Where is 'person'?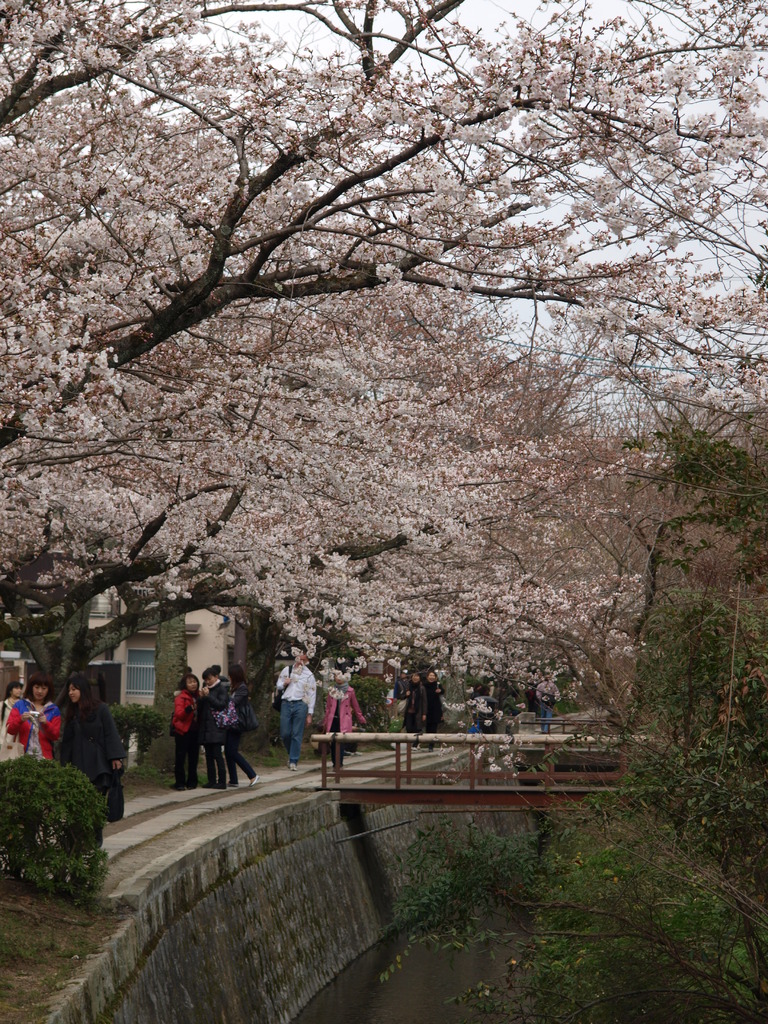
[316, 655, 371, 778].
